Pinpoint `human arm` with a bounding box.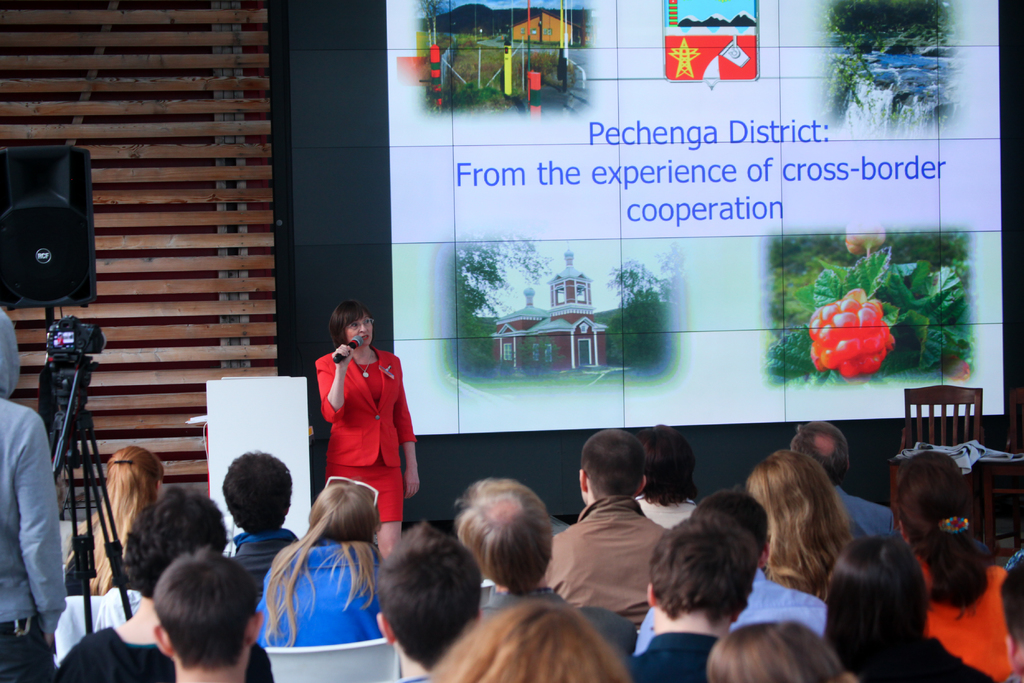
detection(49, 634, 111, 682).
